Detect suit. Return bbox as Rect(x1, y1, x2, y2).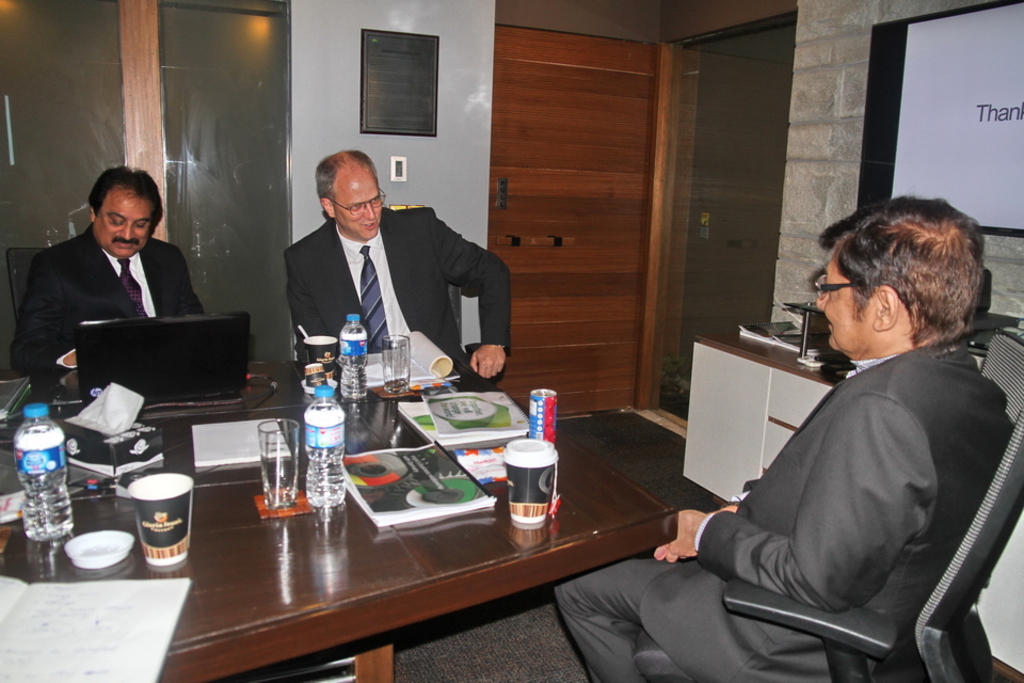
Rect(554, 344, 1011, 682).
